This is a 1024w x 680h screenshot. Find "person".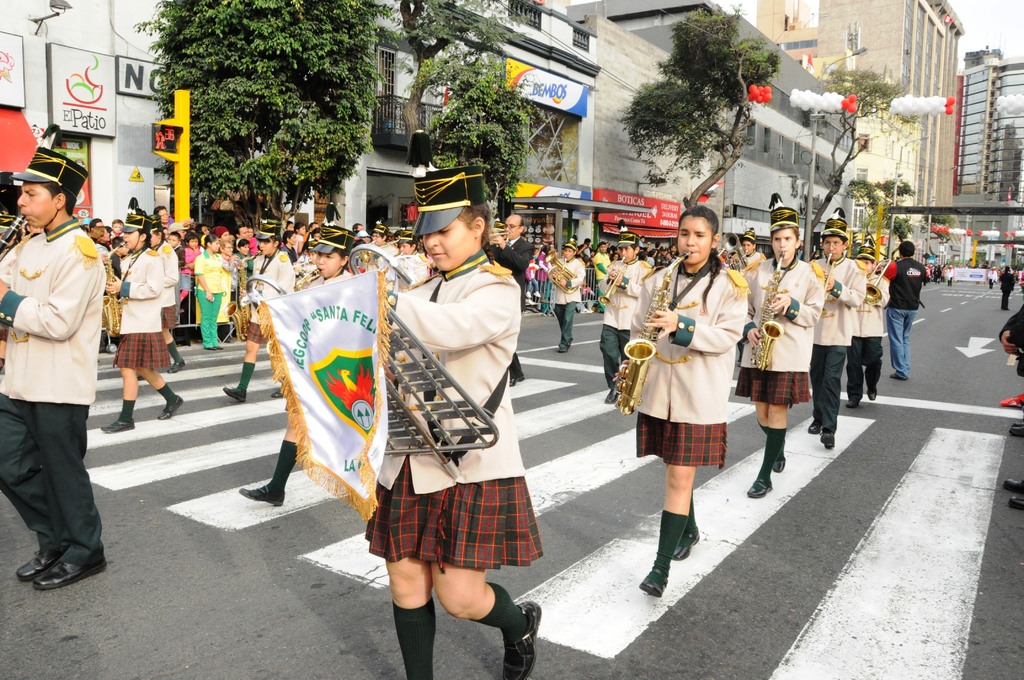
Bounding box: Rect(885, 238, 925, 382).
